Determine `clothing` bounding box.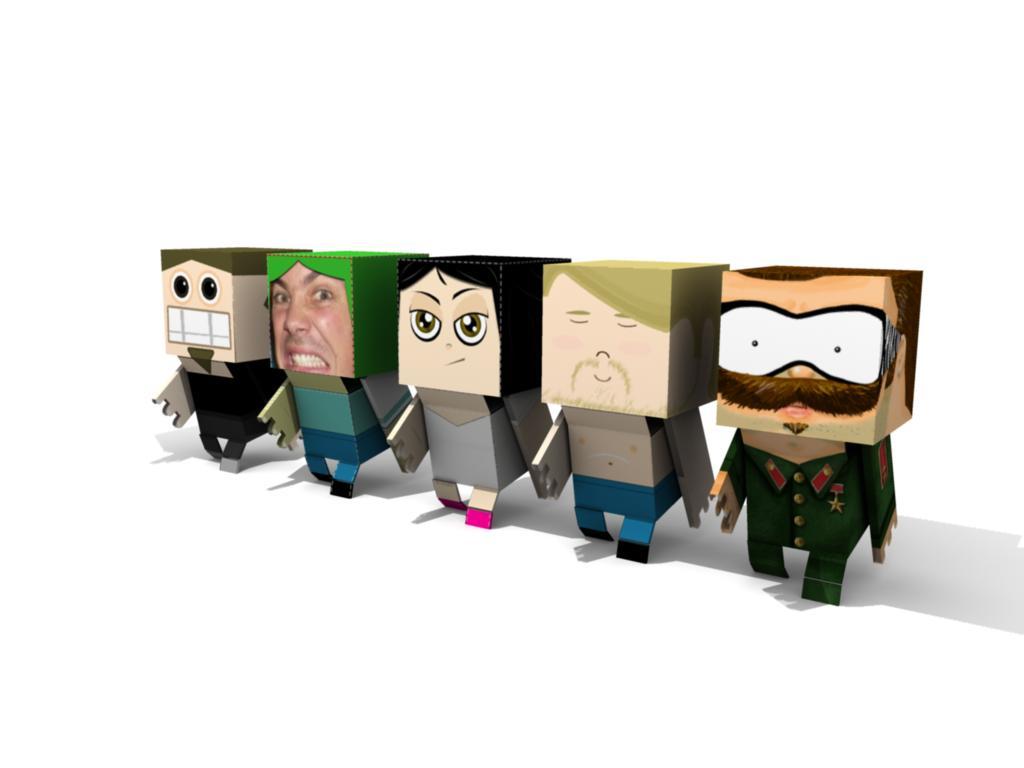
Determined: x1=711 y1=387 x2=901 y2=606.
